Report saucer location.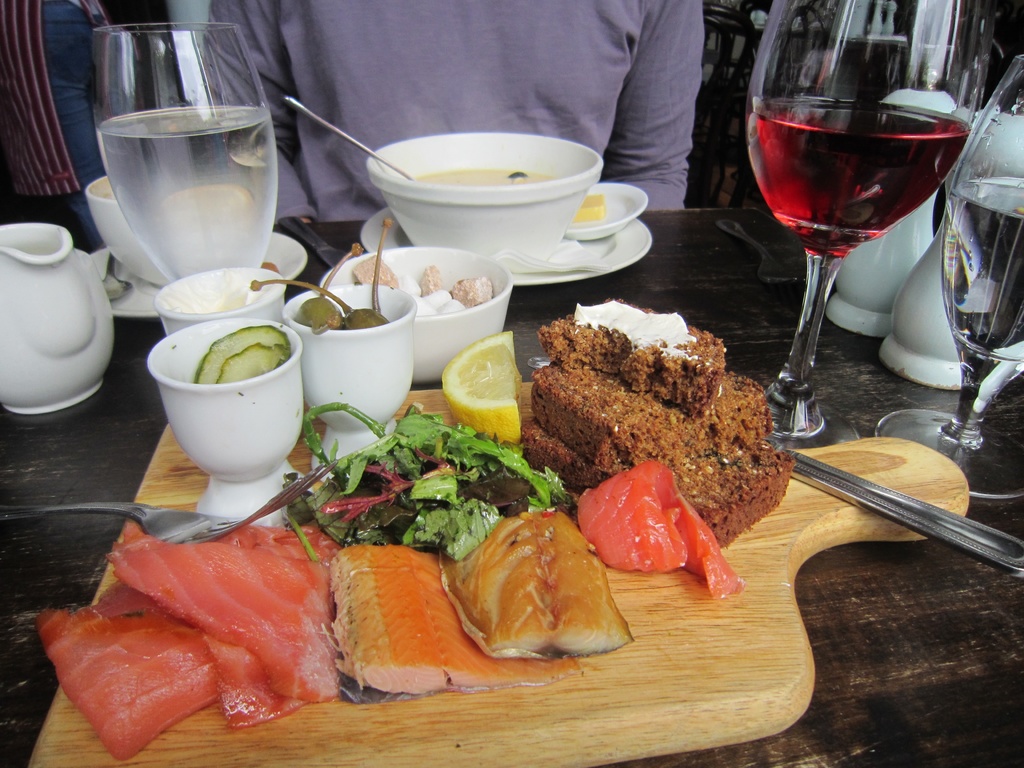
Report: 91, 239, 308, 322.
